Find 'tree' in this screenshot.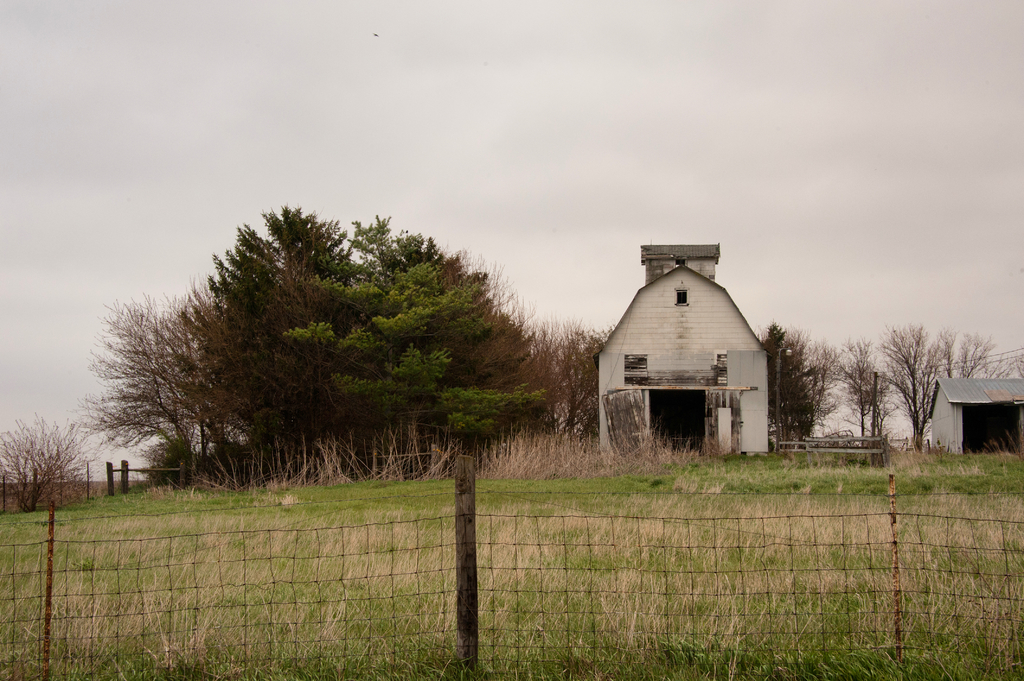
The bounding box for 'tree' is (753, 319, 1023, 461).
